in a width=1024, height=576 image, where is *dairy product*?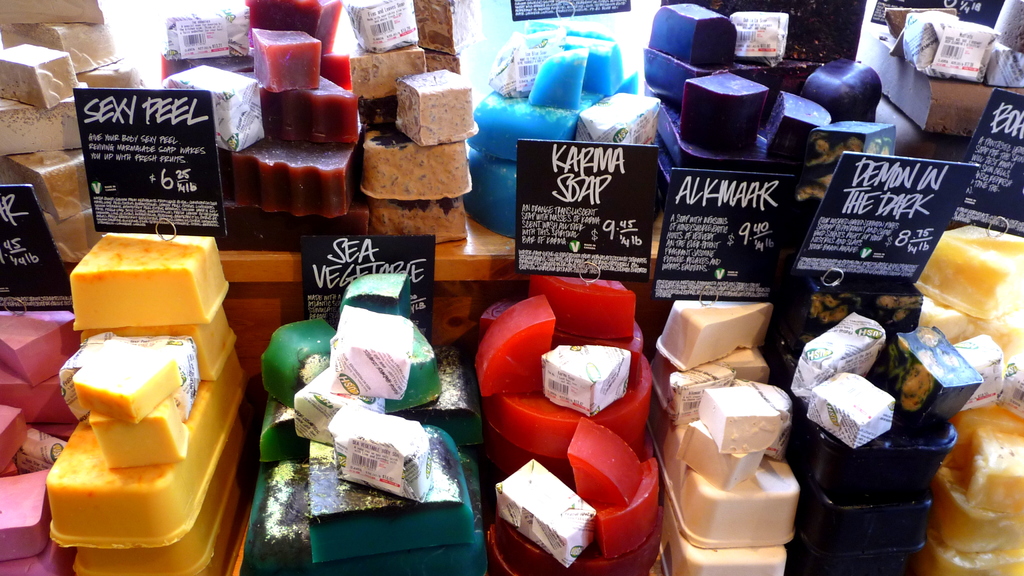
bbox(934, 548, 1015, 575).
